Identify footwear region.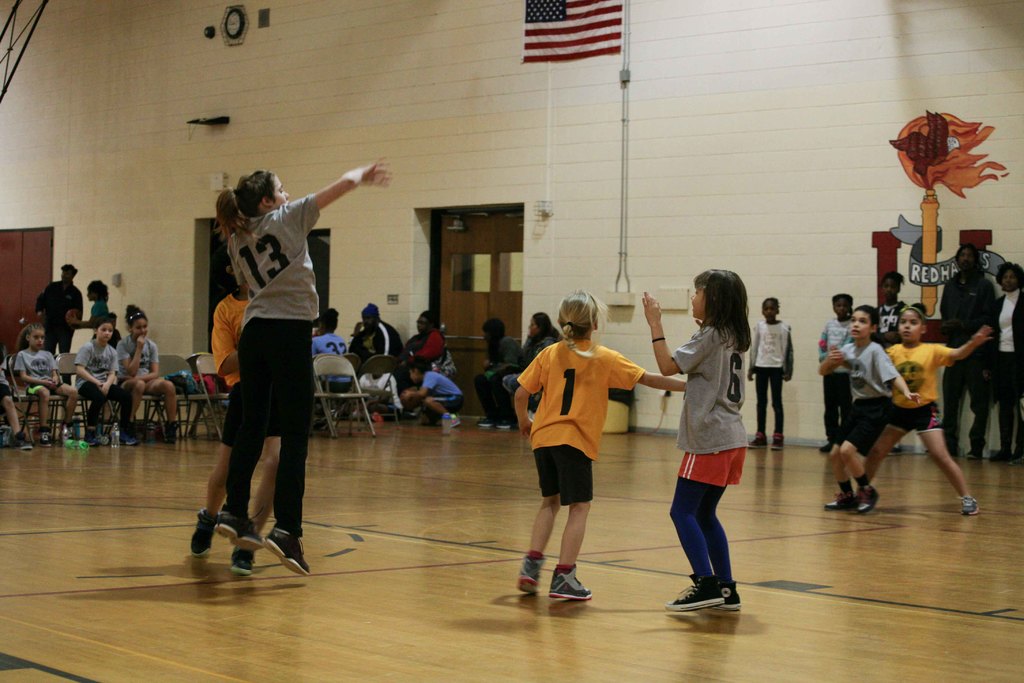
Region: [211, 504, 270, 547].
